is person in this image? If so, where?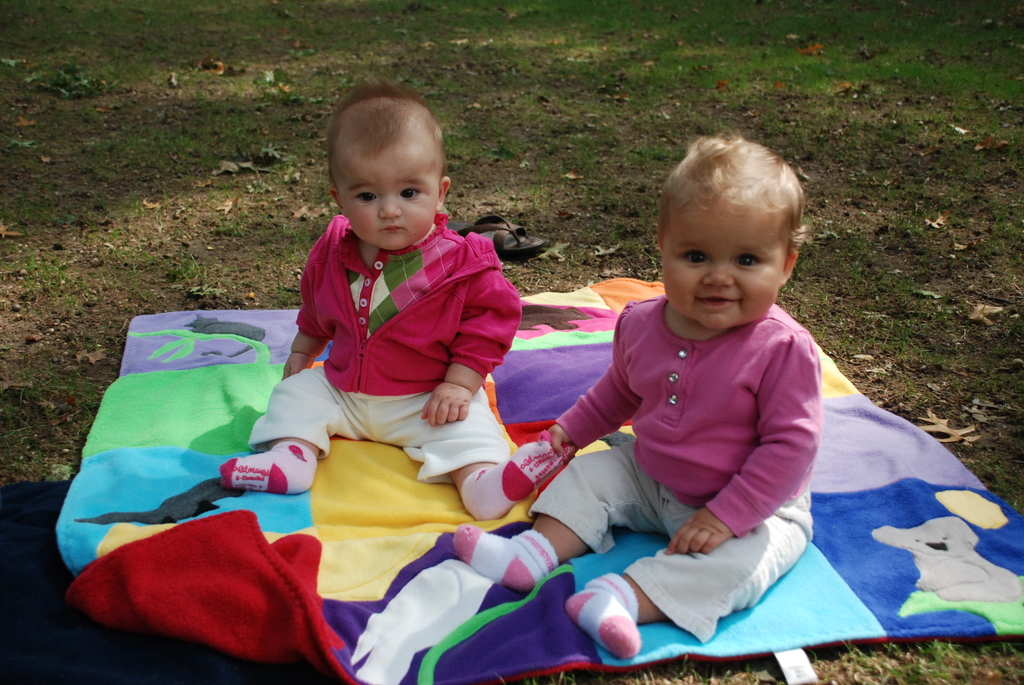
Yes, at locate(280, 69, 521, 528).
